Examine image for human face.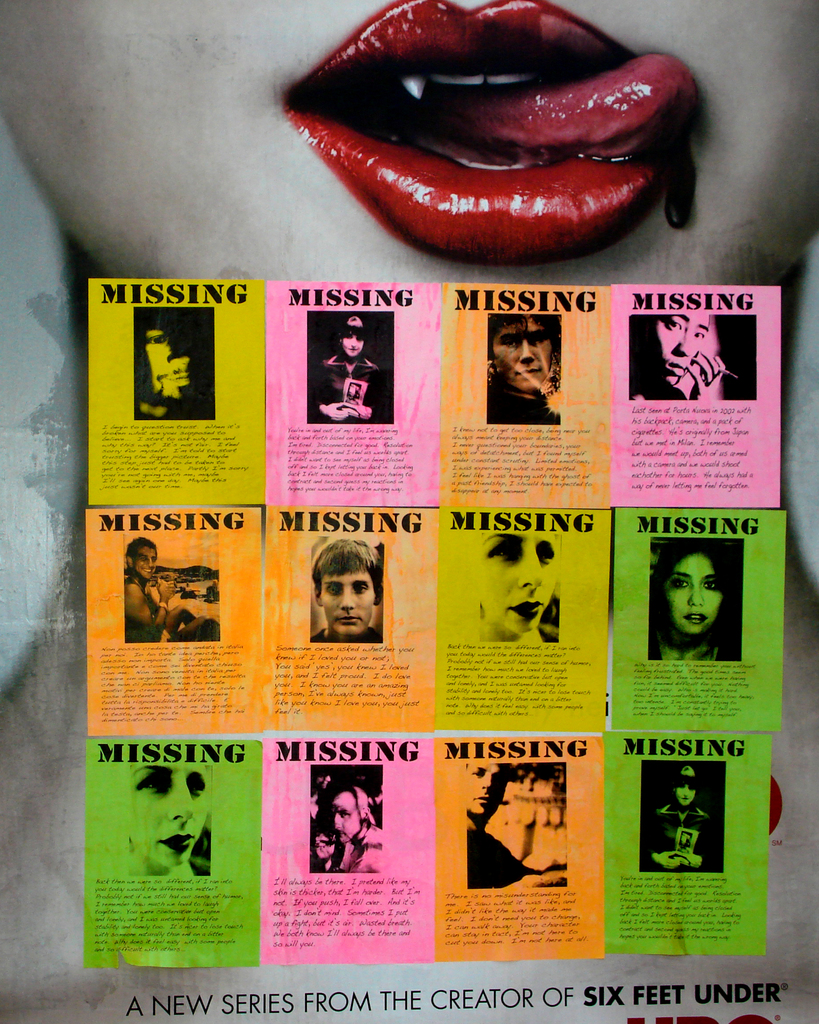
Examination result: bbox(480, 532, 558, 634).
